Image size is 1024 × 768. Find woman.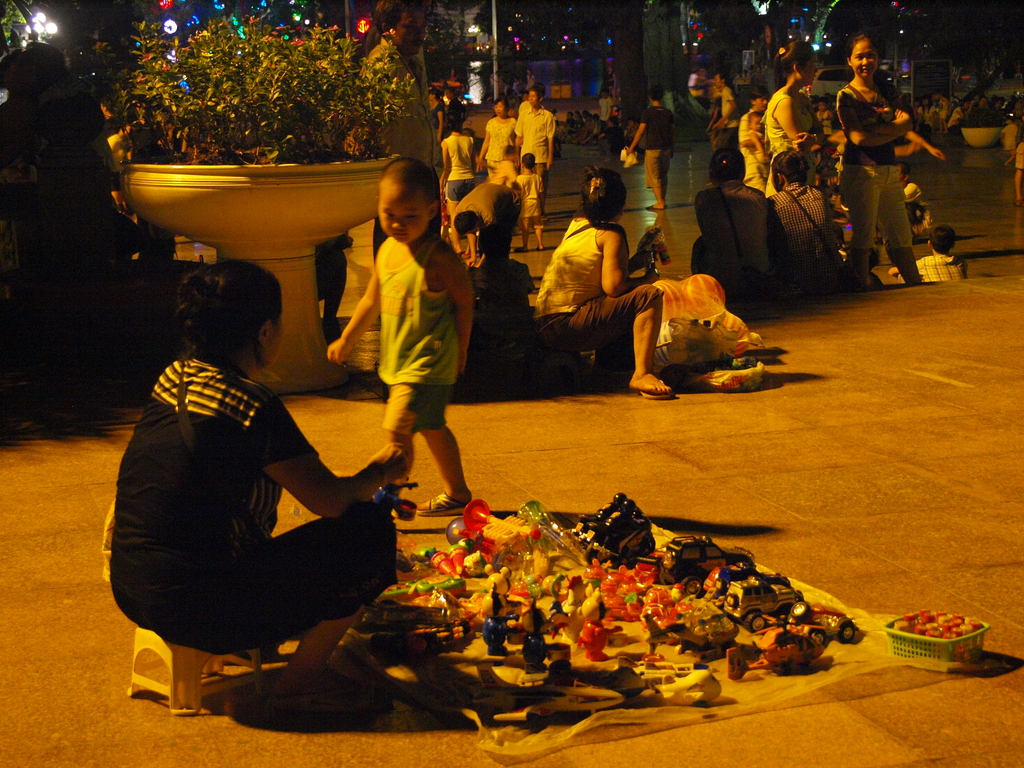
(left=573, top=108, right=595, bottom=141).
